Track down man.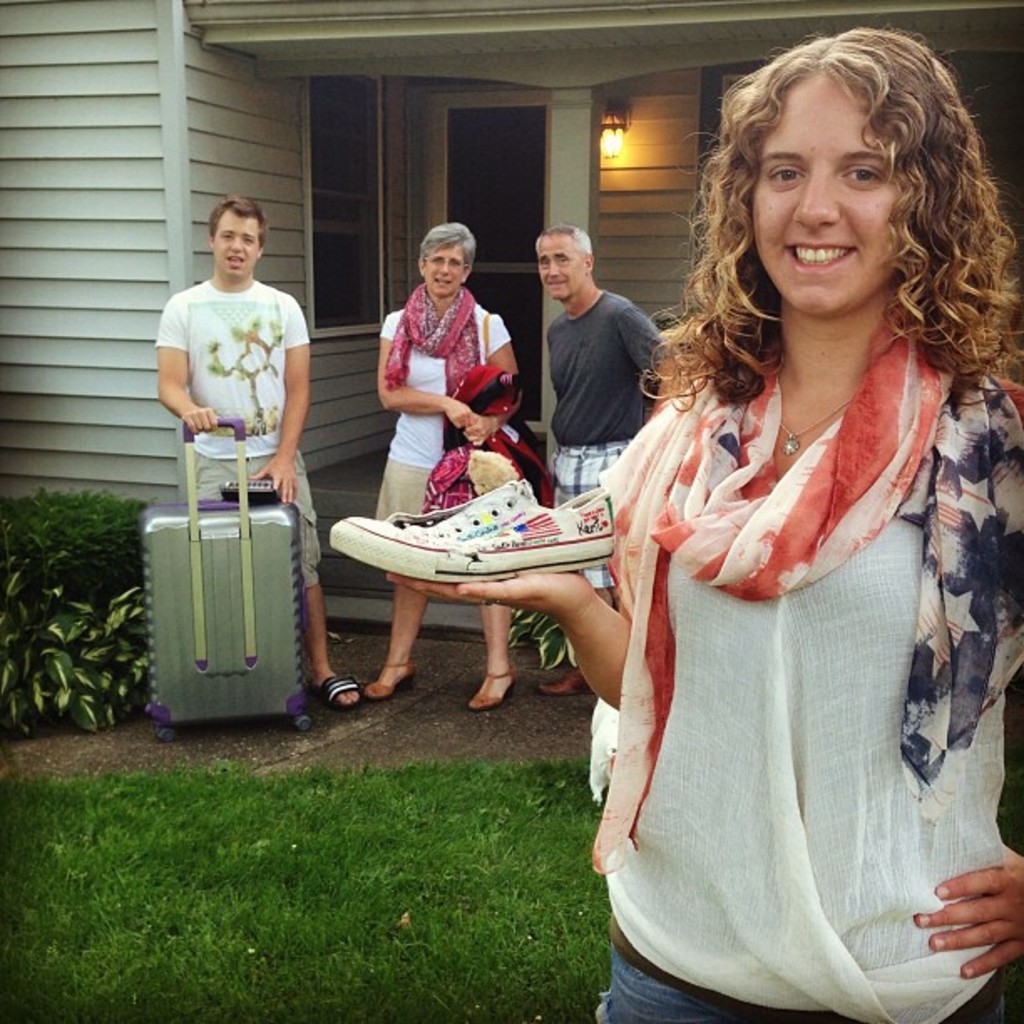
Tracked to (x1=535, y1=224, x2=663, y2=694).
